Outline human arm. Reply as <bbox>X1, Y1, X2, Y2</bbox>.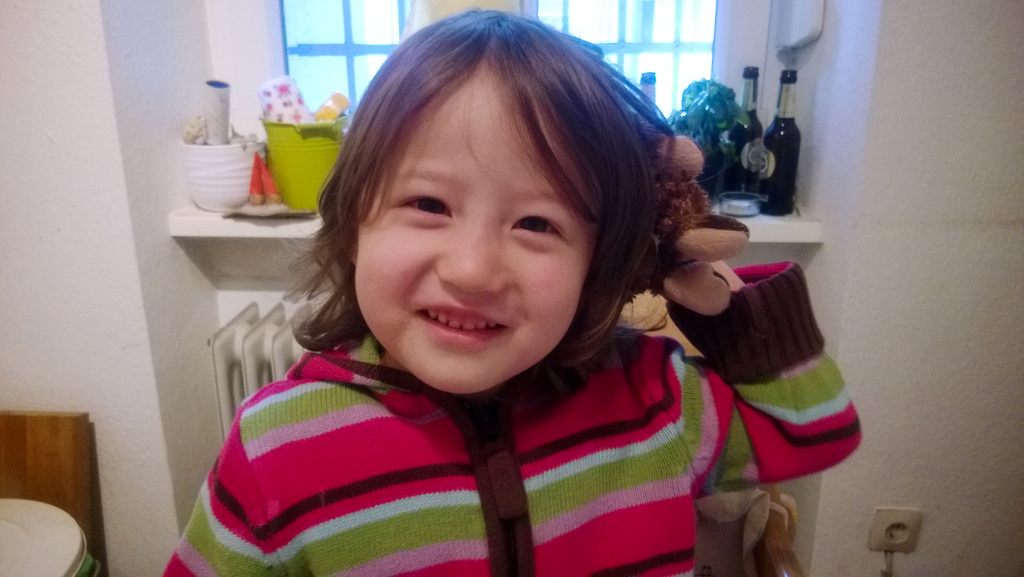
<bbox>636, 237, 868, 507</bbox>.
